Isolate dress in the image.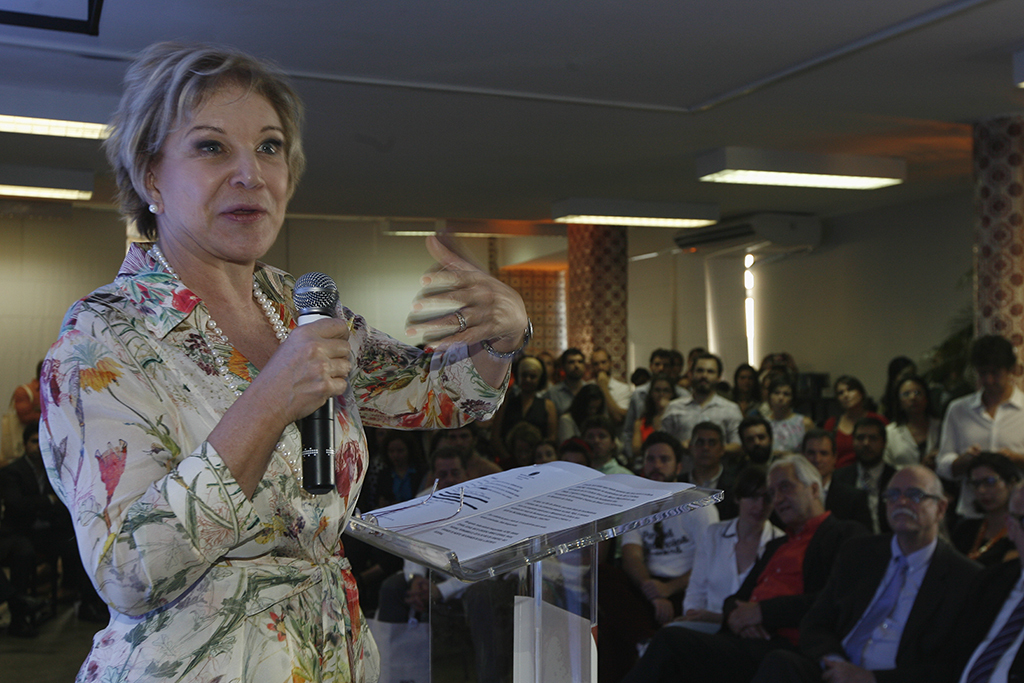
Isolated region: 37, 233, 509, 682.
